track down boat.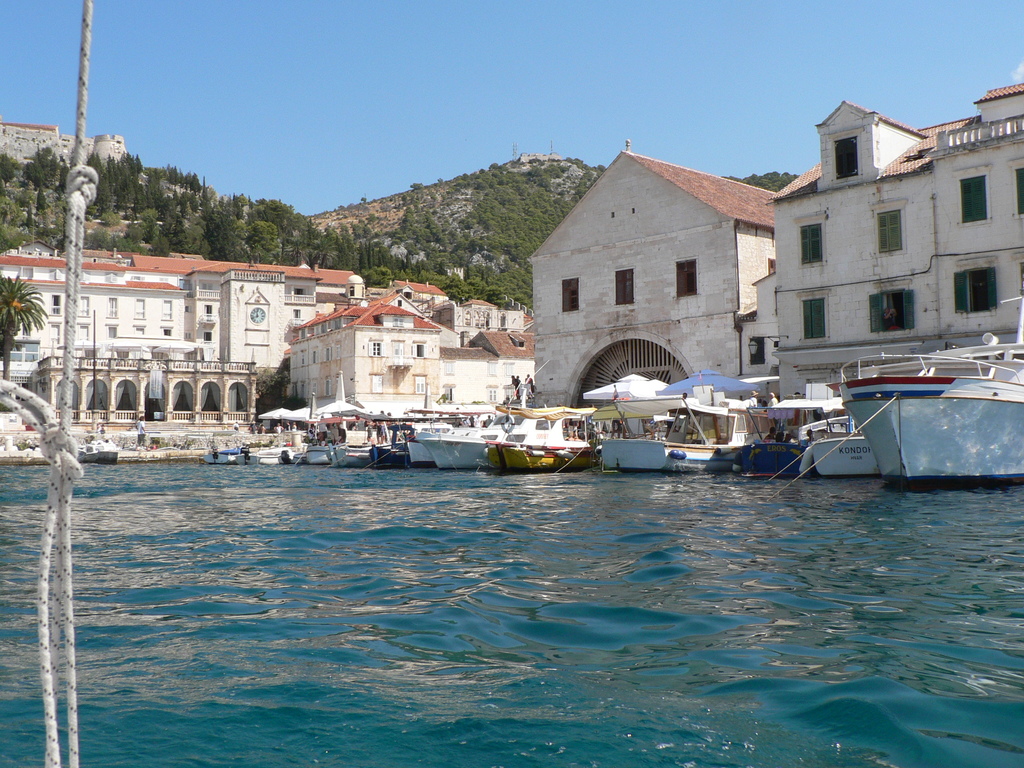
Tracked to region(589, 369, 775, 471).
